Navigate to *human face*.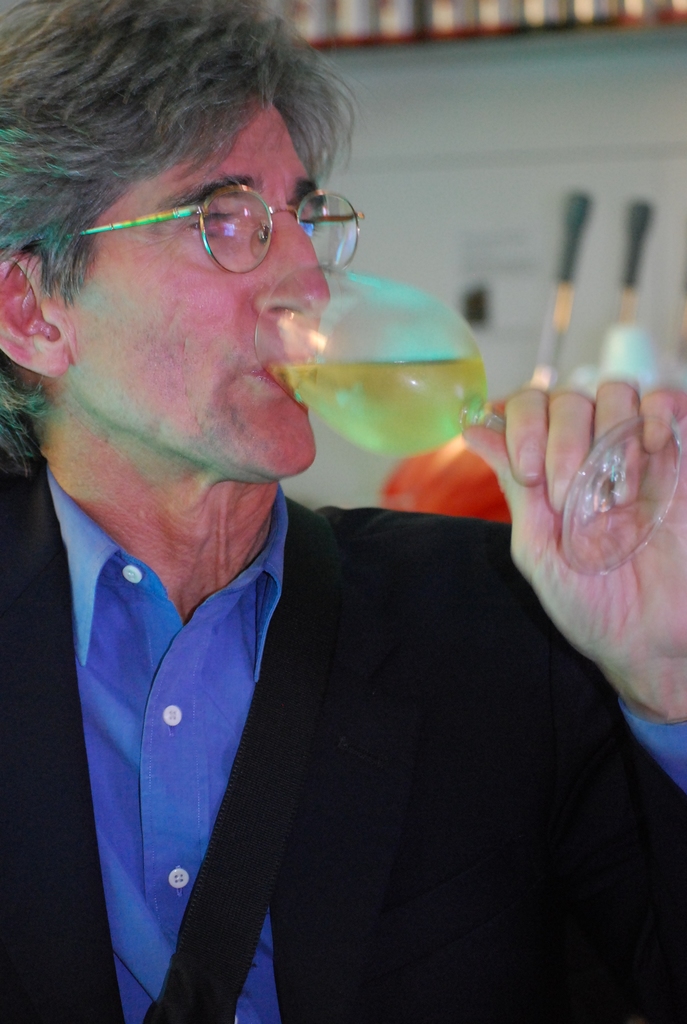
Navigation target: [48,92,338,488].
